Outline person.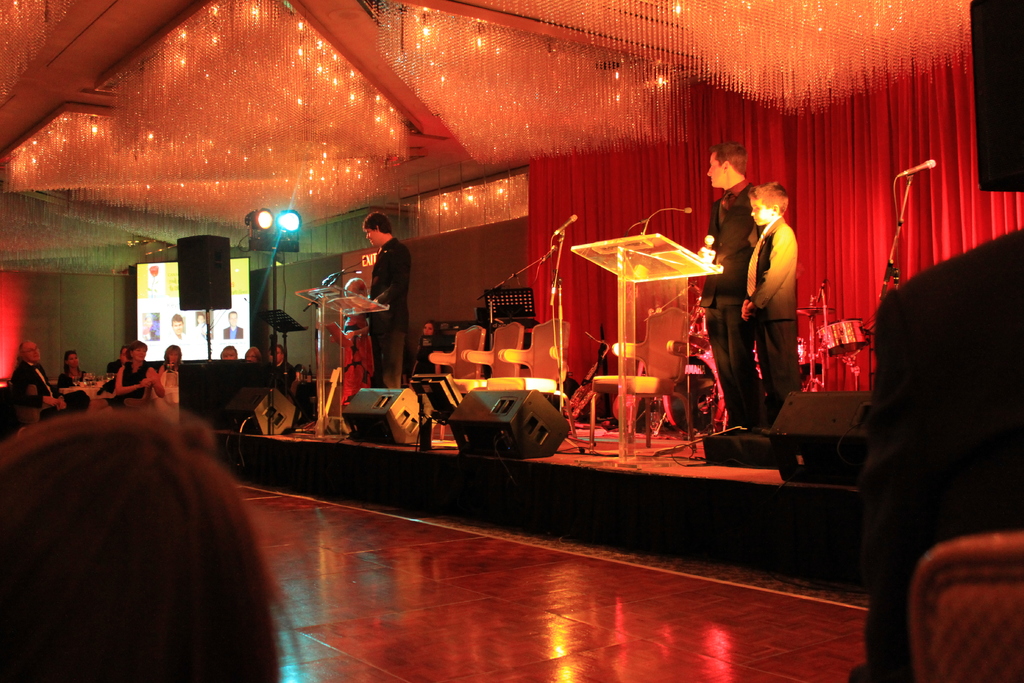
Outline: rect(10, 345, 86, 431).
